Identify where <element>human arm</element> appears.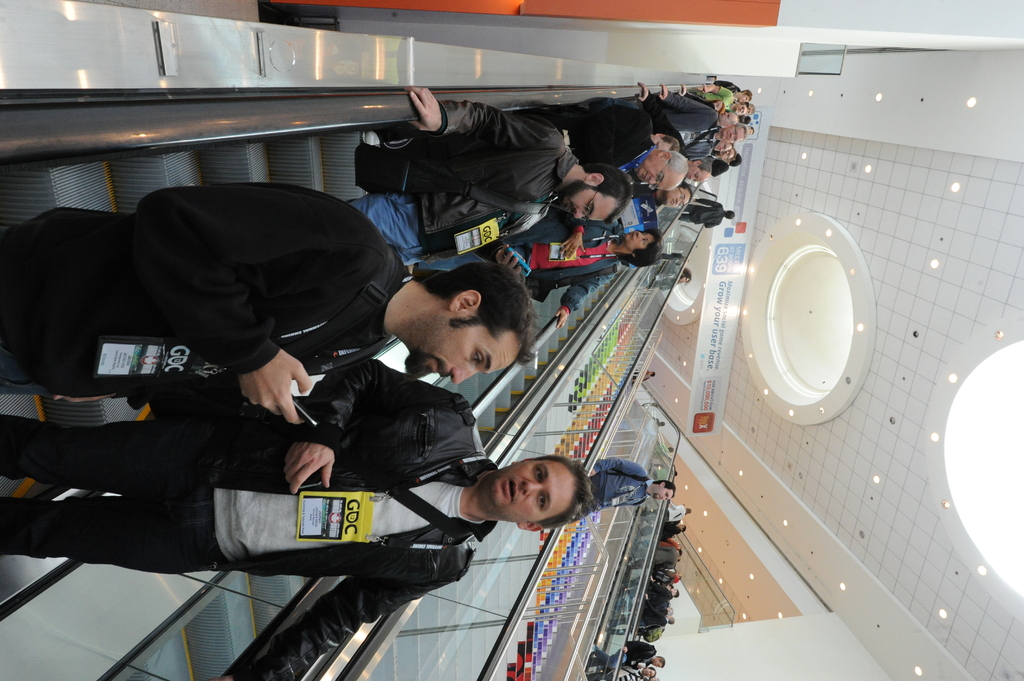
Appears at bbox(596, 456, 650, 476).
